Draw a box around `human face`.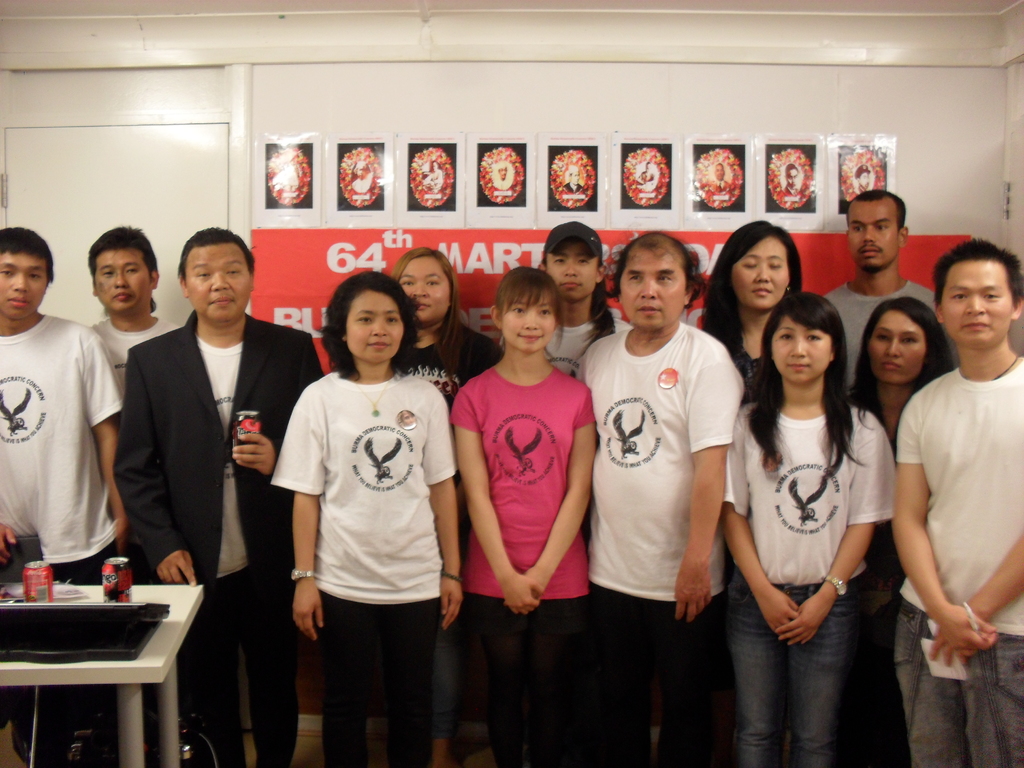
{"x1": 0, "y1": 252, "x2": 50, "y2": 323}.
